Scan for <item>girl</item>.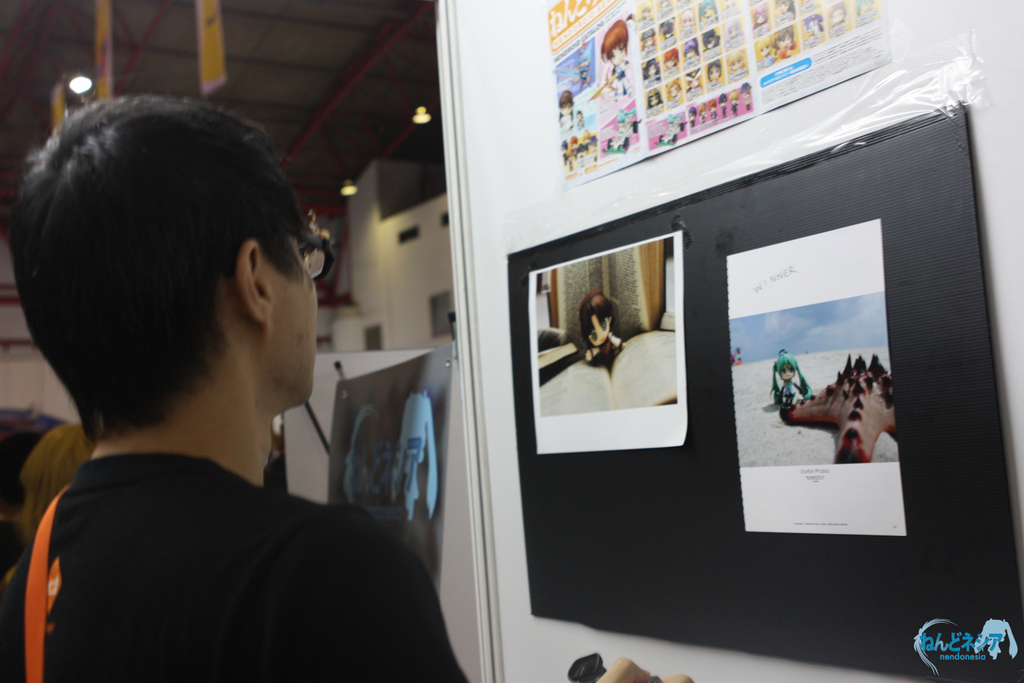
Scan result: 766 346 817 411.
